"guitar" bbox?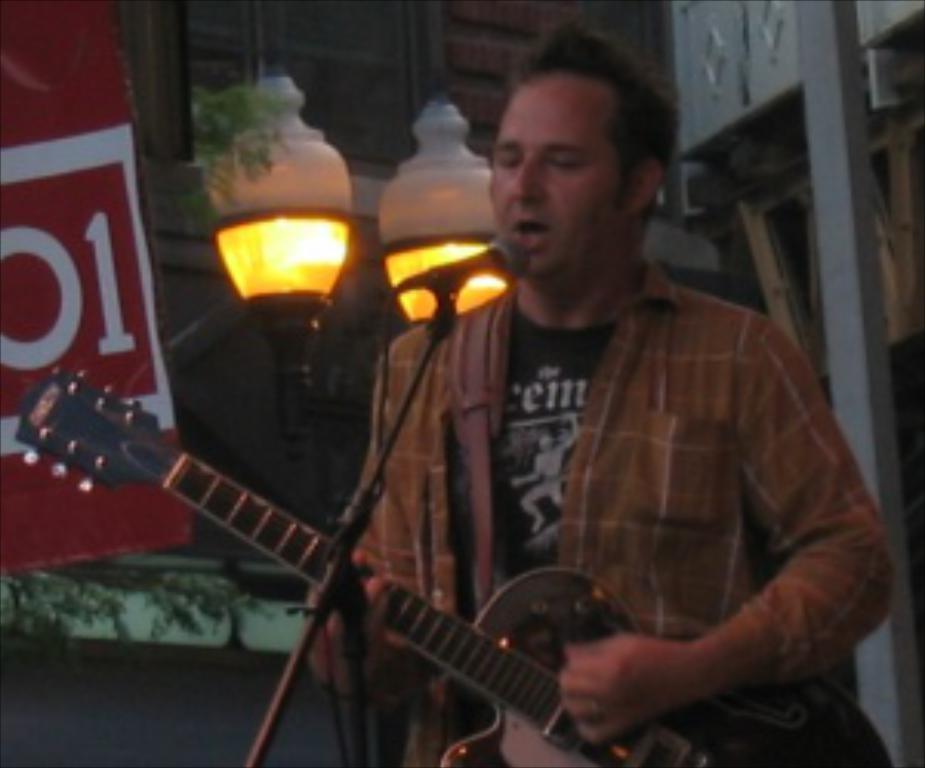
<bbox>18, 355, 836, 749</bbox>
